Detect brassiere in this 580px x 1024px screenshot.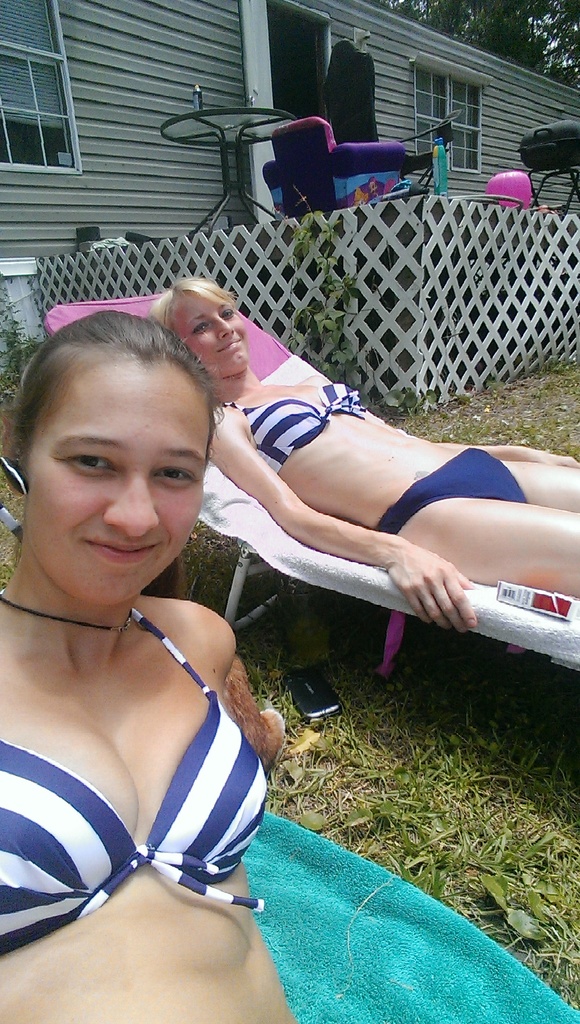
Detection: 33:567:255:940.
